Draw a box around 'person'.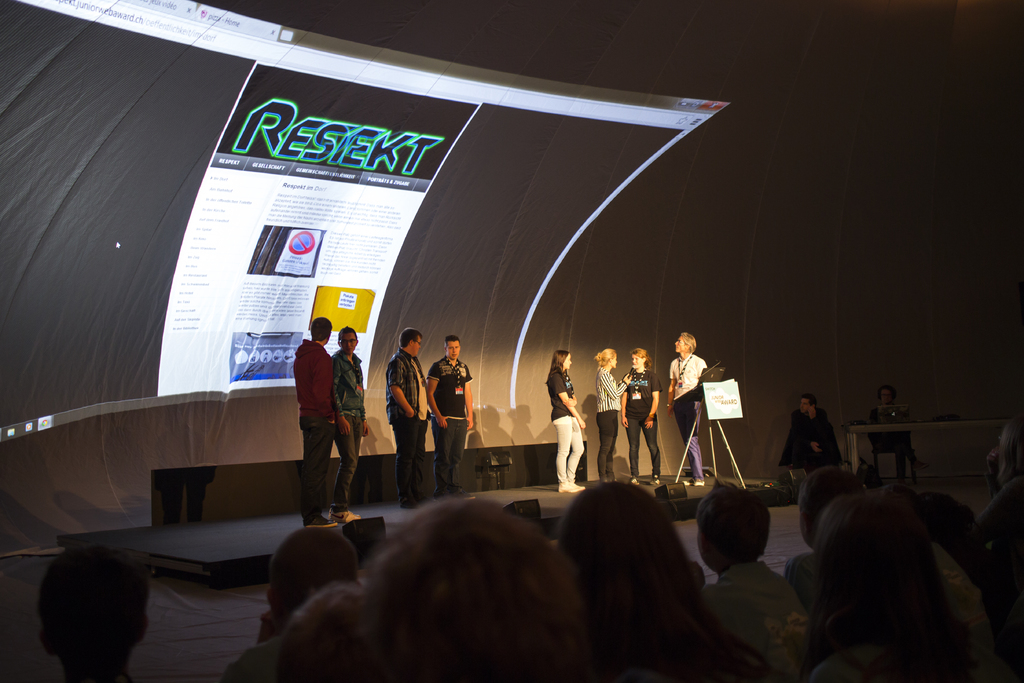
(left=388, top=322, right=431, bottom=500).
